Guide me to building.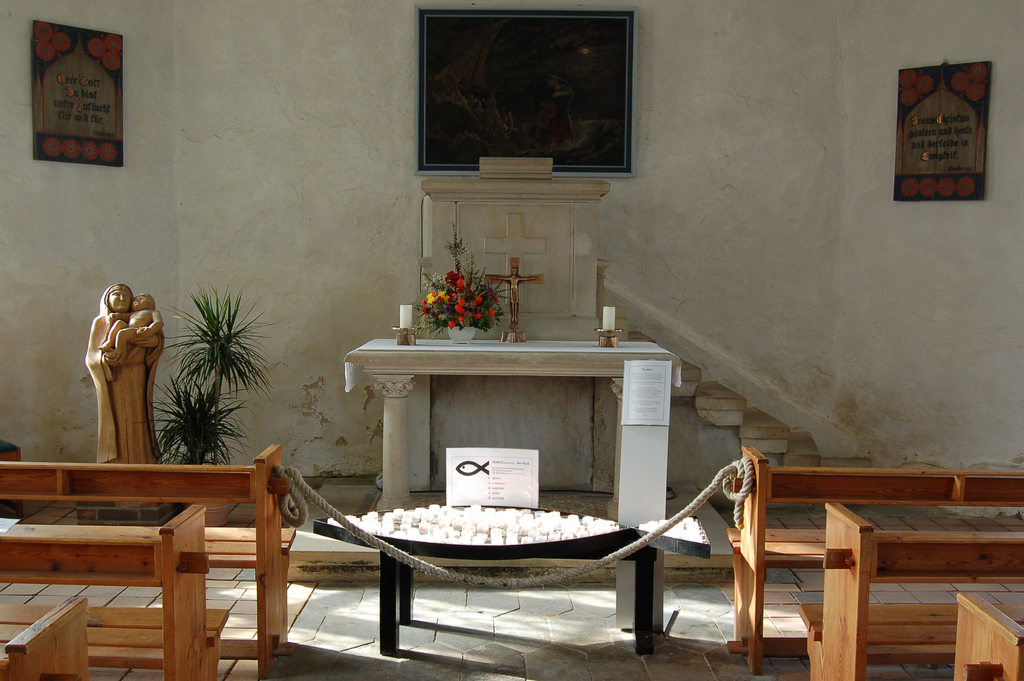
Guidance: <bbox>0, 0, 1023, 680</bbox>.
